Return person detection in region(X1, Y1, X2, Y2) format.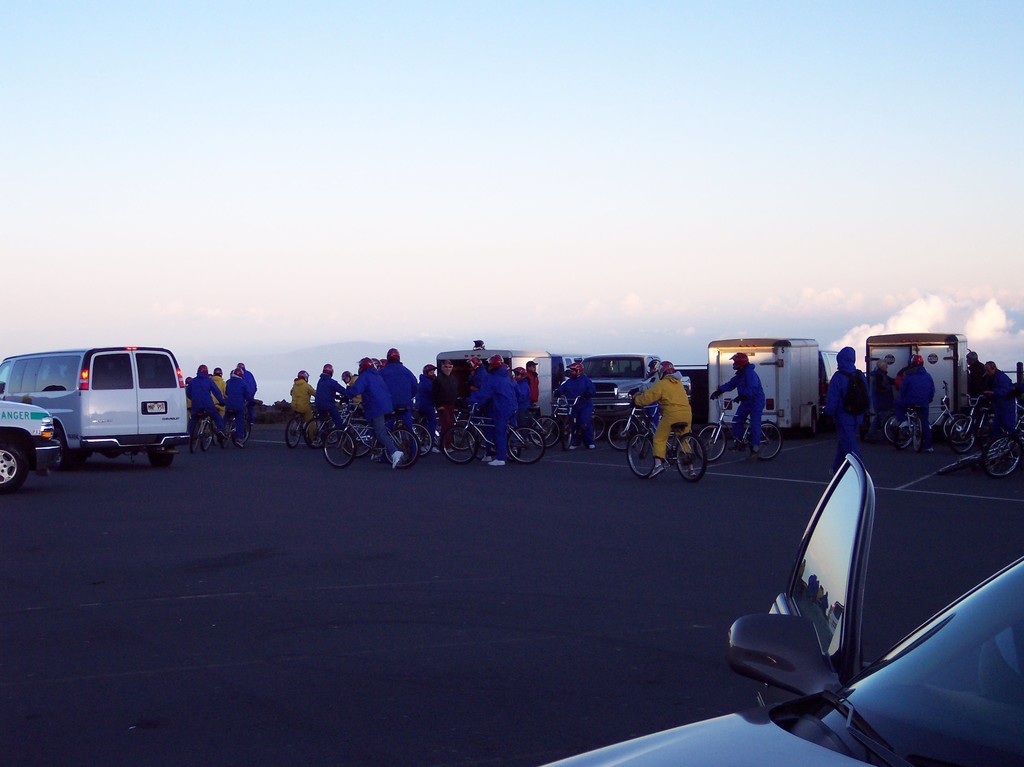
region(984, 362, 1022, 448).
